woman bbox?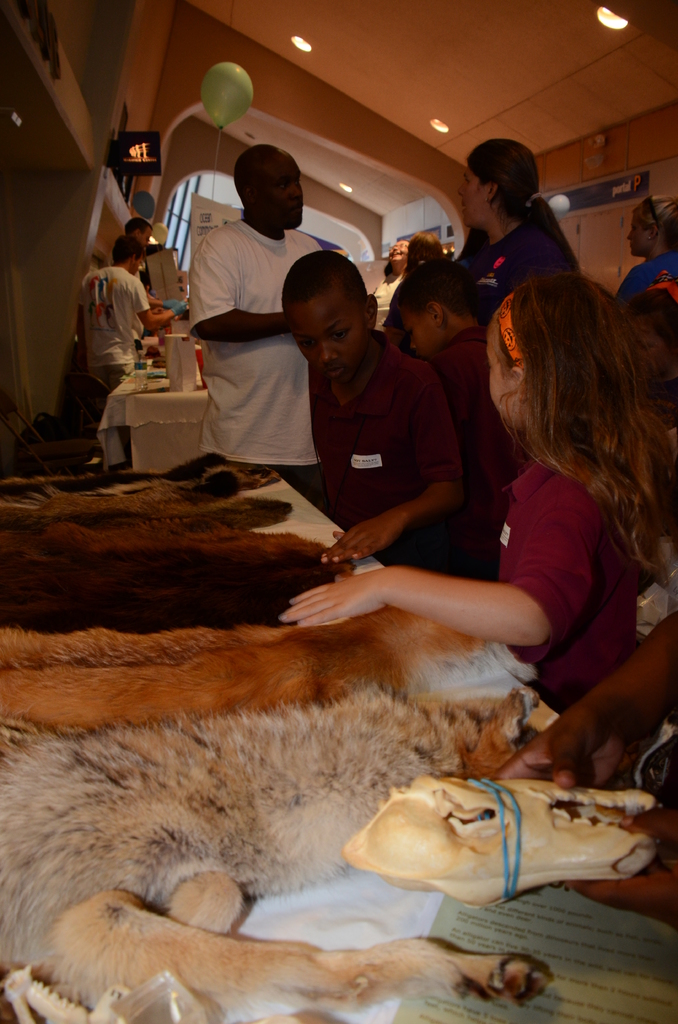
{"x1": 456, "y1": 139, "x2": 585, "y2": 319}
